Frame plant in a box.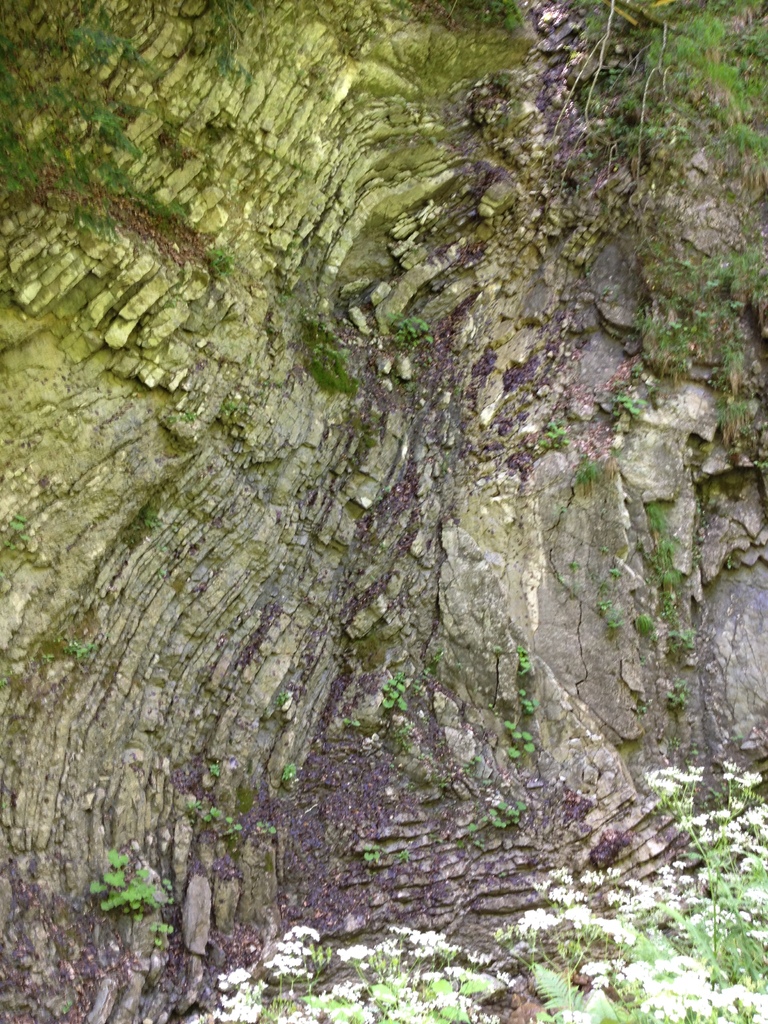
x1=690 y1=497 x2=711 y2=569.
